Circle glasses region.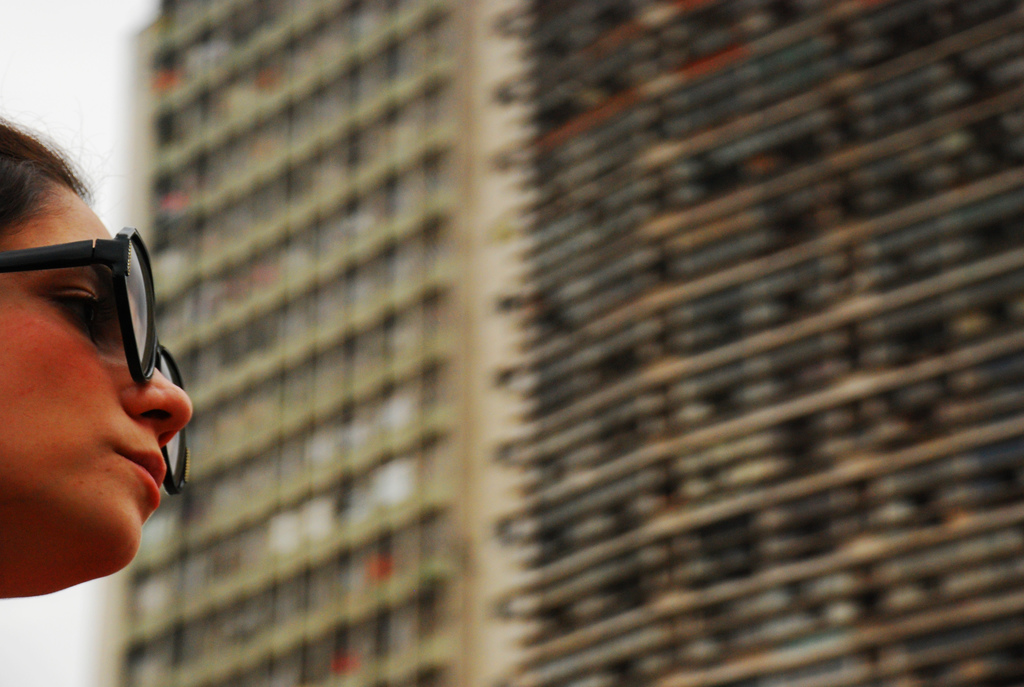
Region: select_region(0, 221, 195, 501).
